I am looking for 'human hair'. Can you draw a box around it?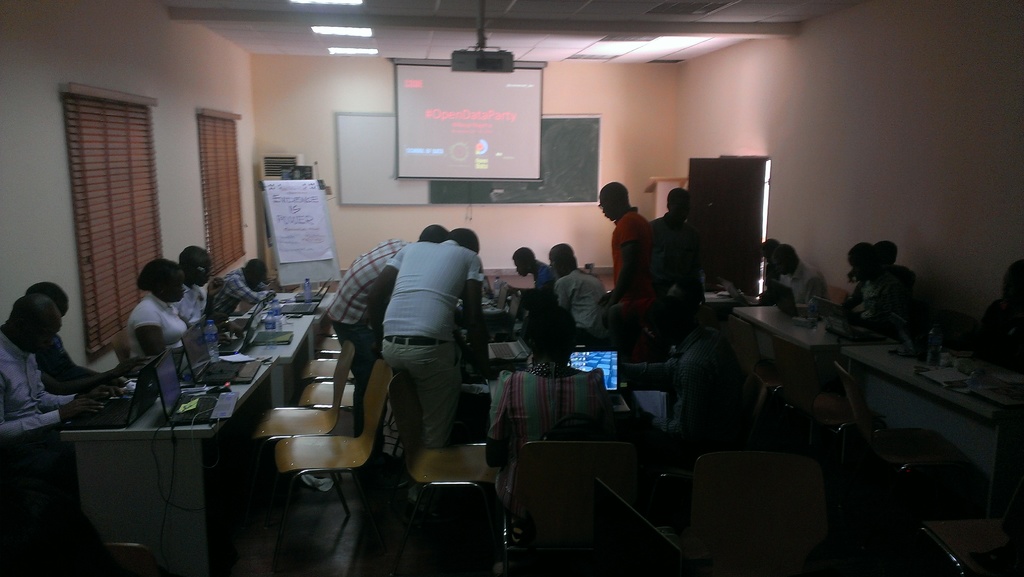
Sure, the bounding box is Rect(524, 286, 576, 357).
